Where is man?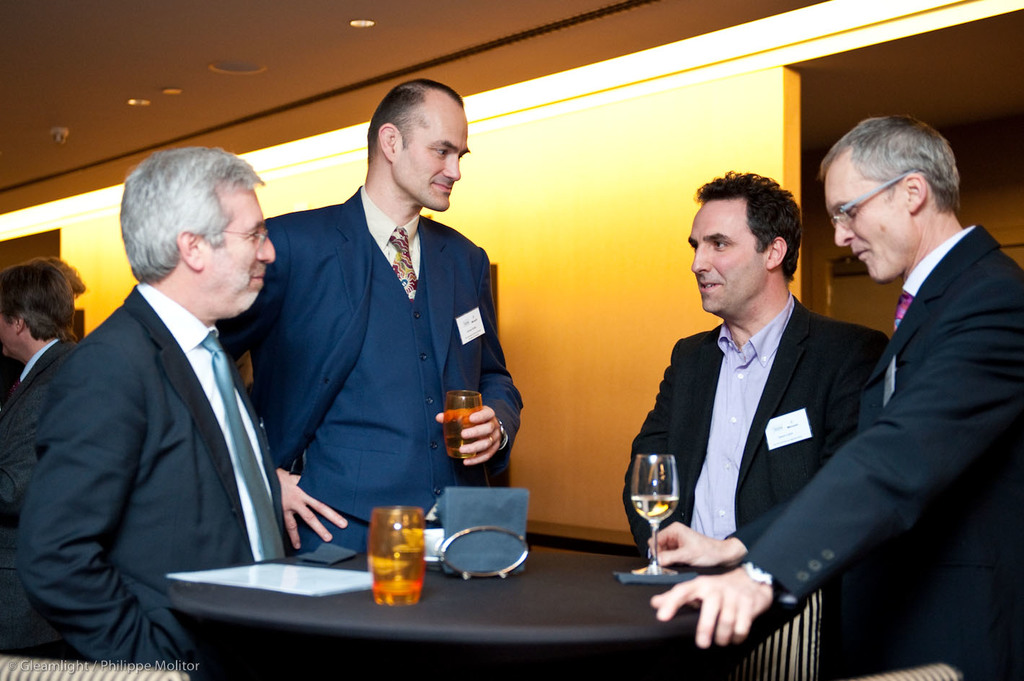
bbox=[645, 113, 1023, 680].
